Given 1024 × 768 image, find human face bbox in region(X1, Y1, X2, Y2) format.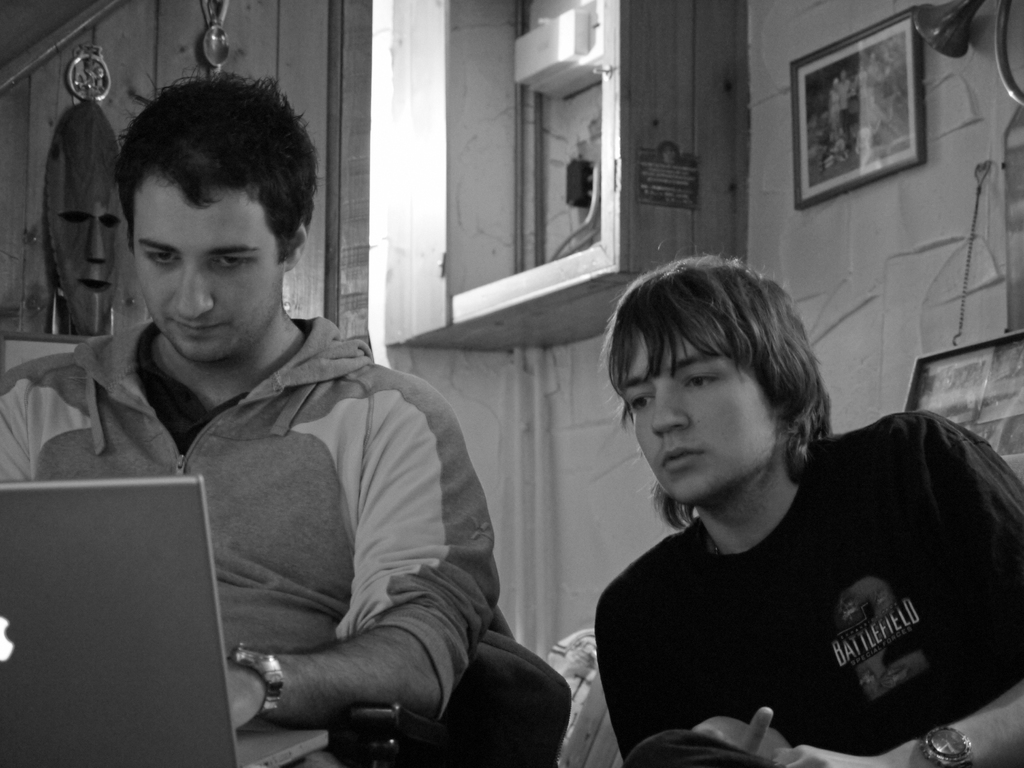
region(622, 326, 780, 503).
